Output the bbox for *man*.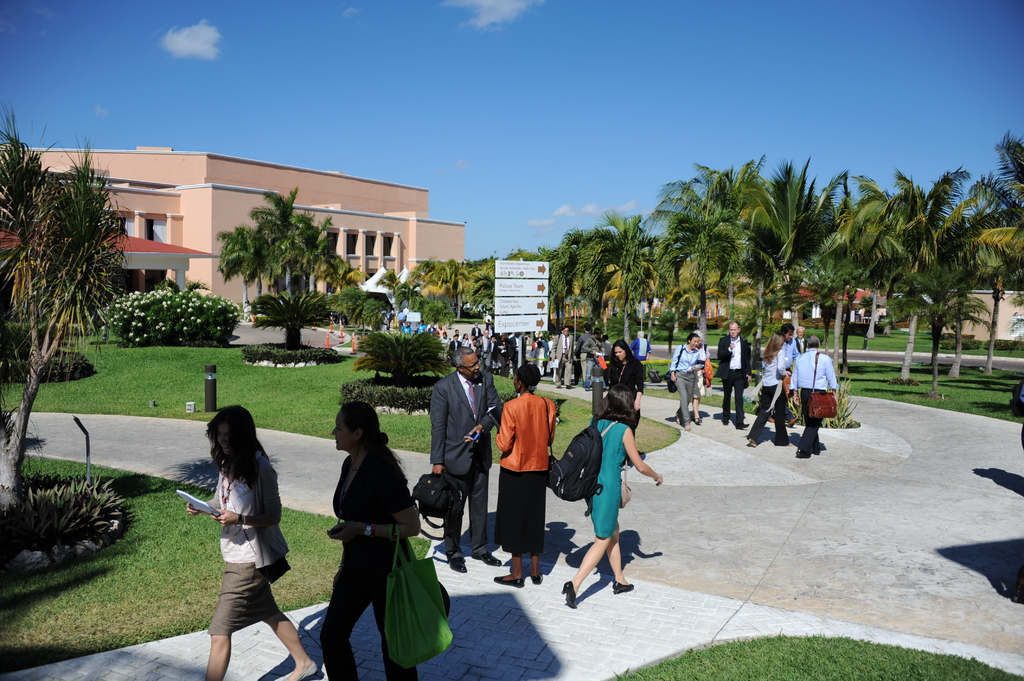
box(717, 318, 746, 426).
